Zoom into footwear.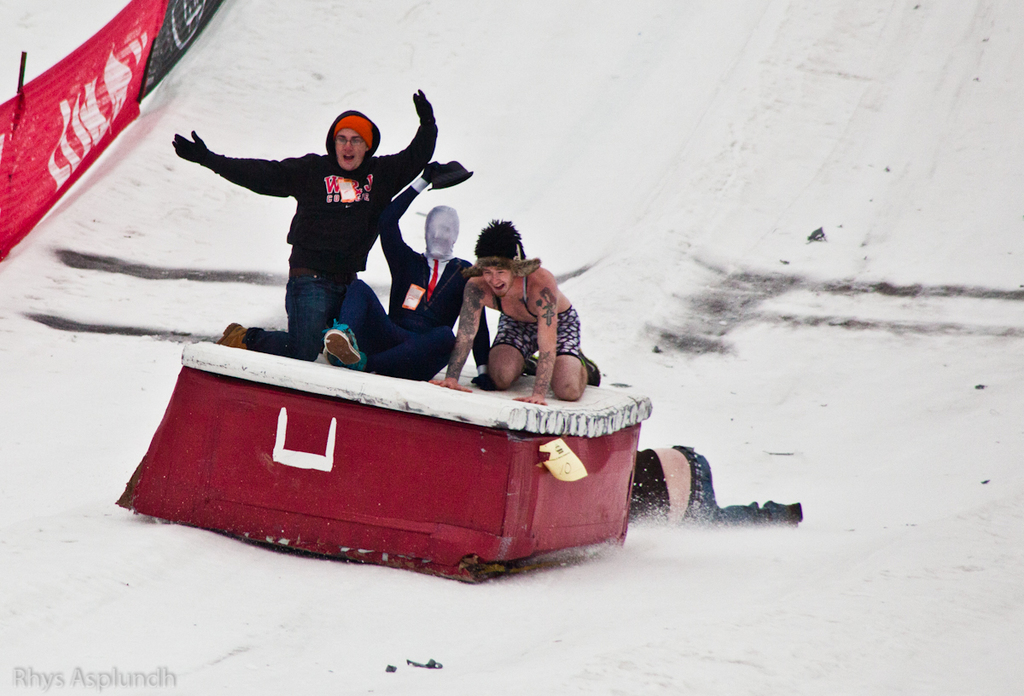
Zoom target: bbox=[323, 324, 364, 363].
